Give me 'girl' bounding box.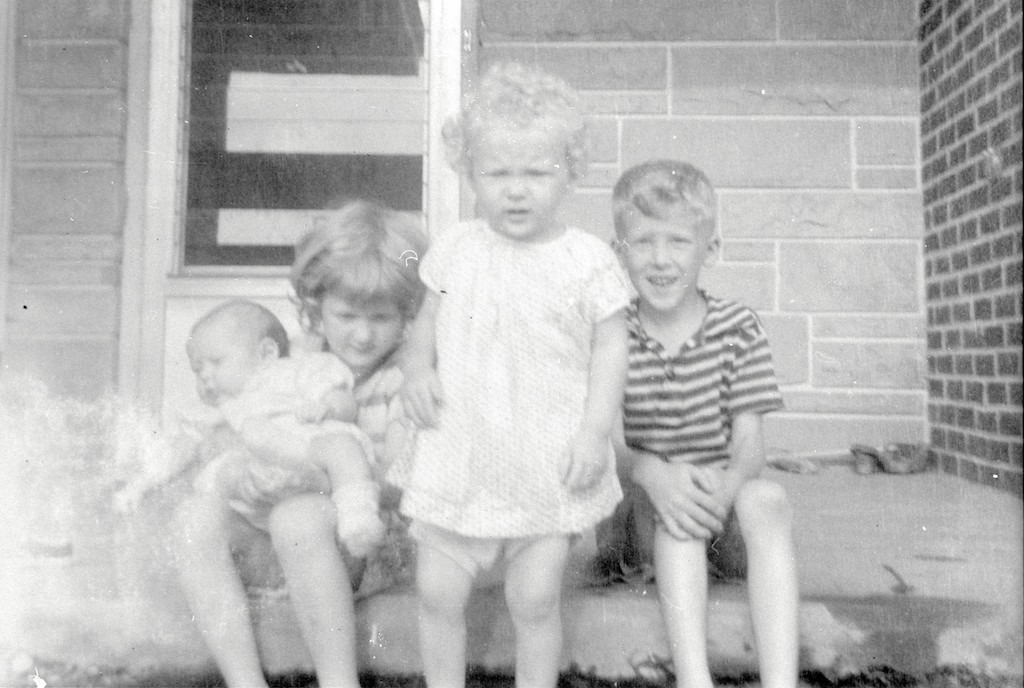
110 296 388 550.
